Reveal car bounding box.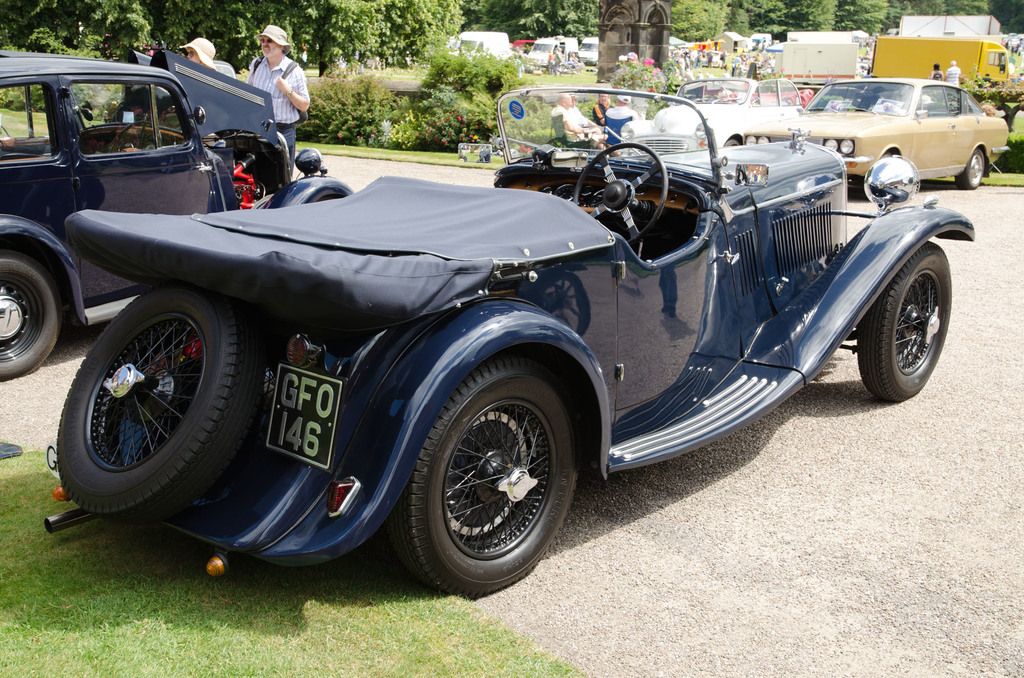
Revealed: bbox(796, 75, 1018, 196).
